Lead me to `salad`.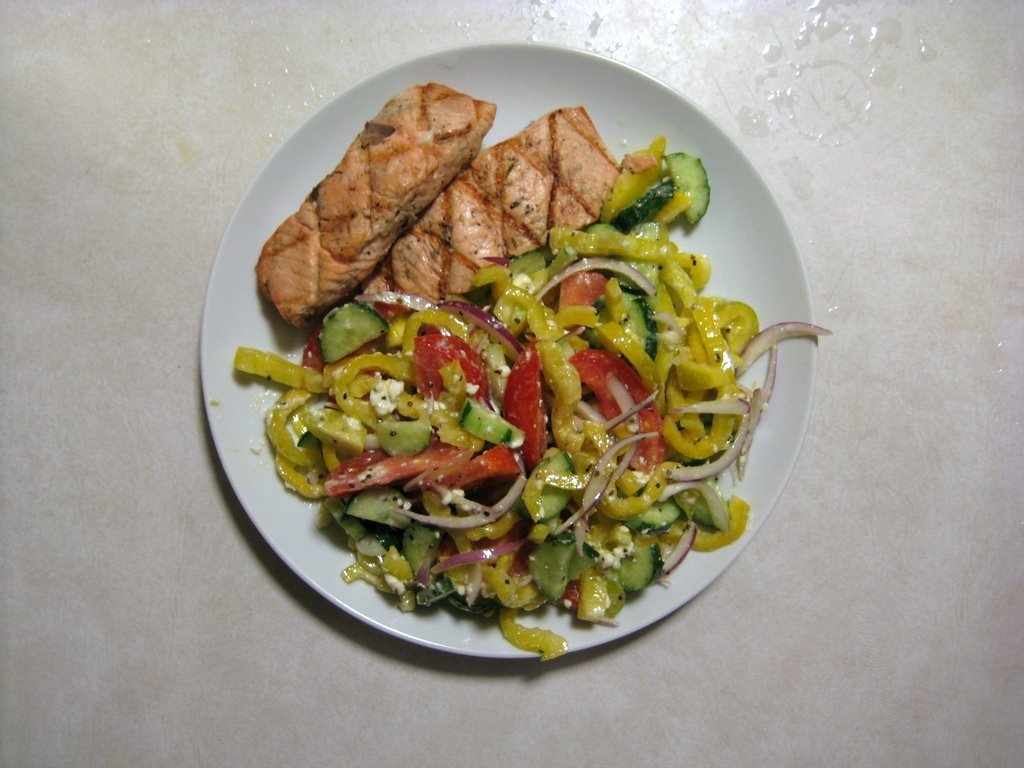
Lead to (256, 111, 759, 644).
